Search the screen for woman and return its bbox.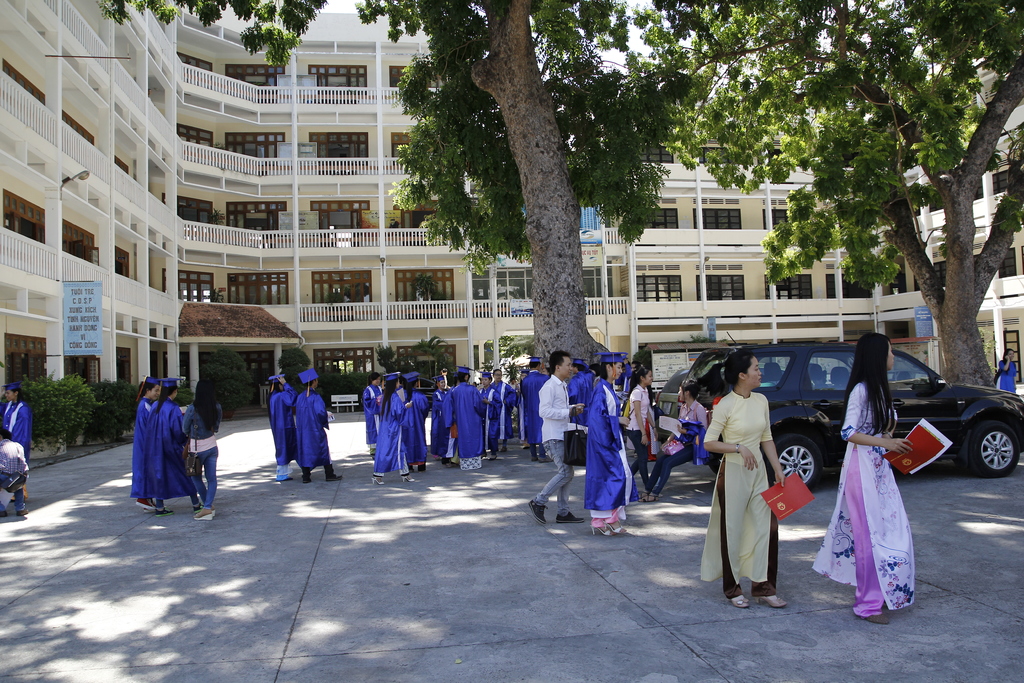
Found: [x1=3, y1=379, x2=33, y2=500].
